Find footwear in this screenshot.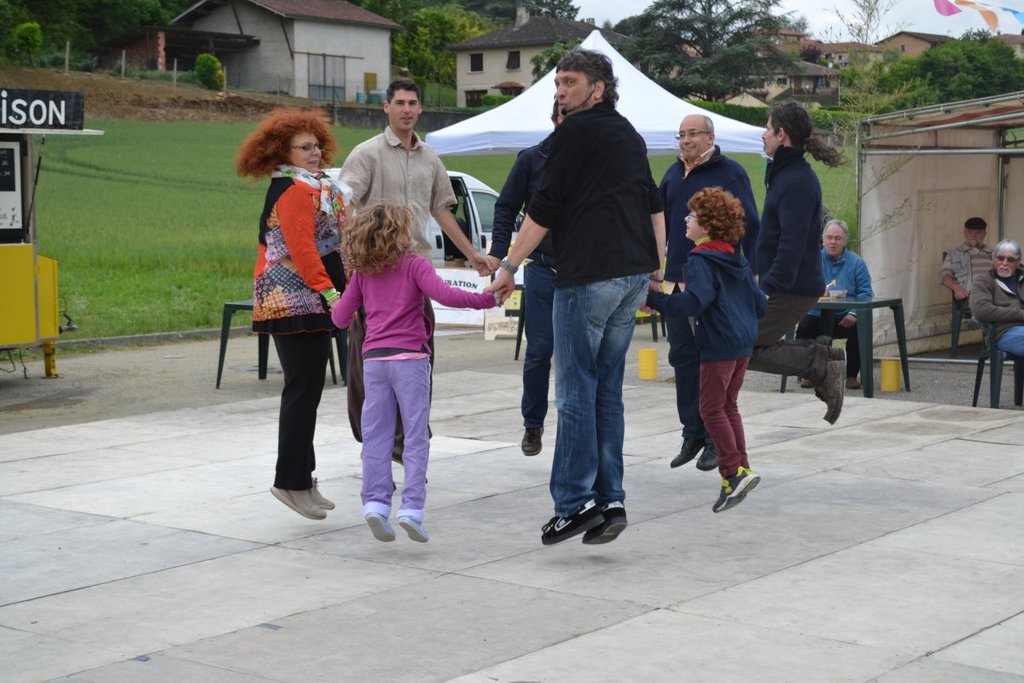
The bounding box for footwear is 814:347:848:429.
